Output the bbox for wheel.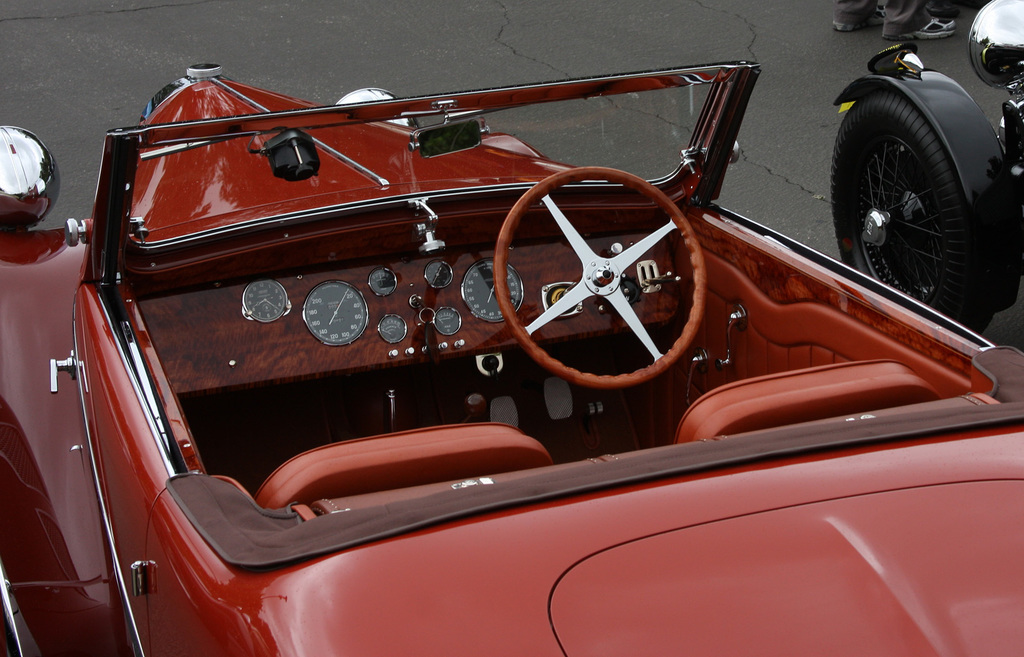
817/70/993/343.
